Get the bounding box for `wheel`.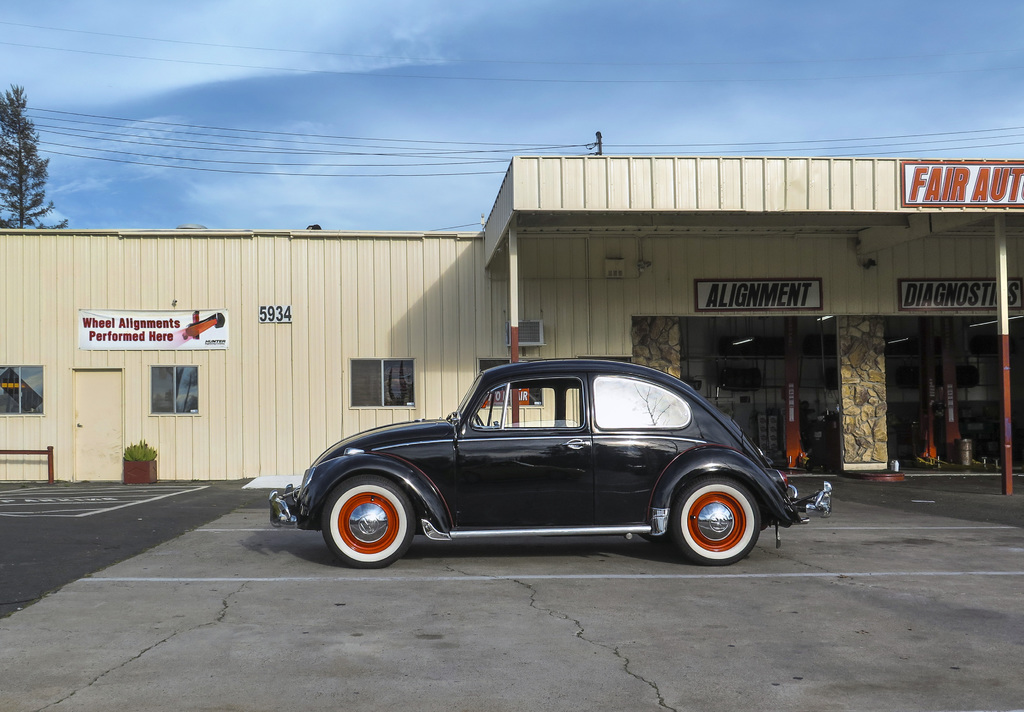
rect(670, 477, 765, 564).
